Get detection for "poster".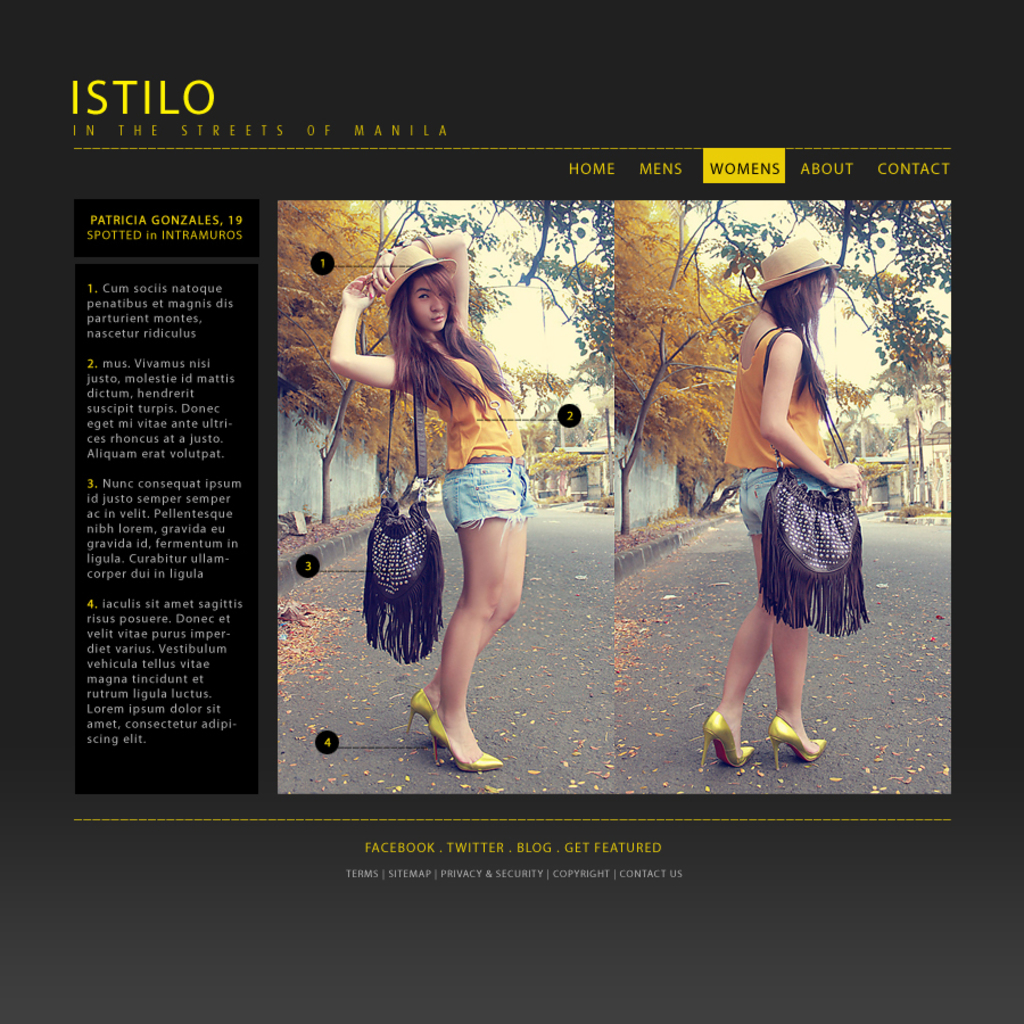
Detection: rect(272, 197, 955, 788).
